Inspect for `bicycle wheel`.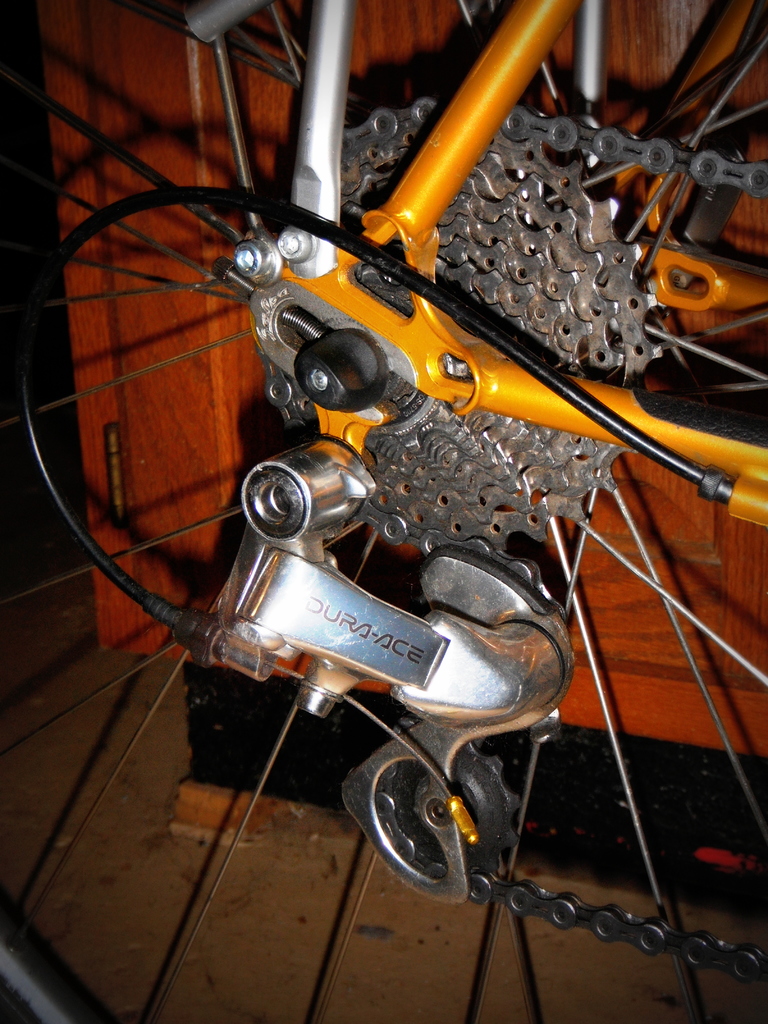
Inspection: bbox=(0, 0, 767, 1023).
